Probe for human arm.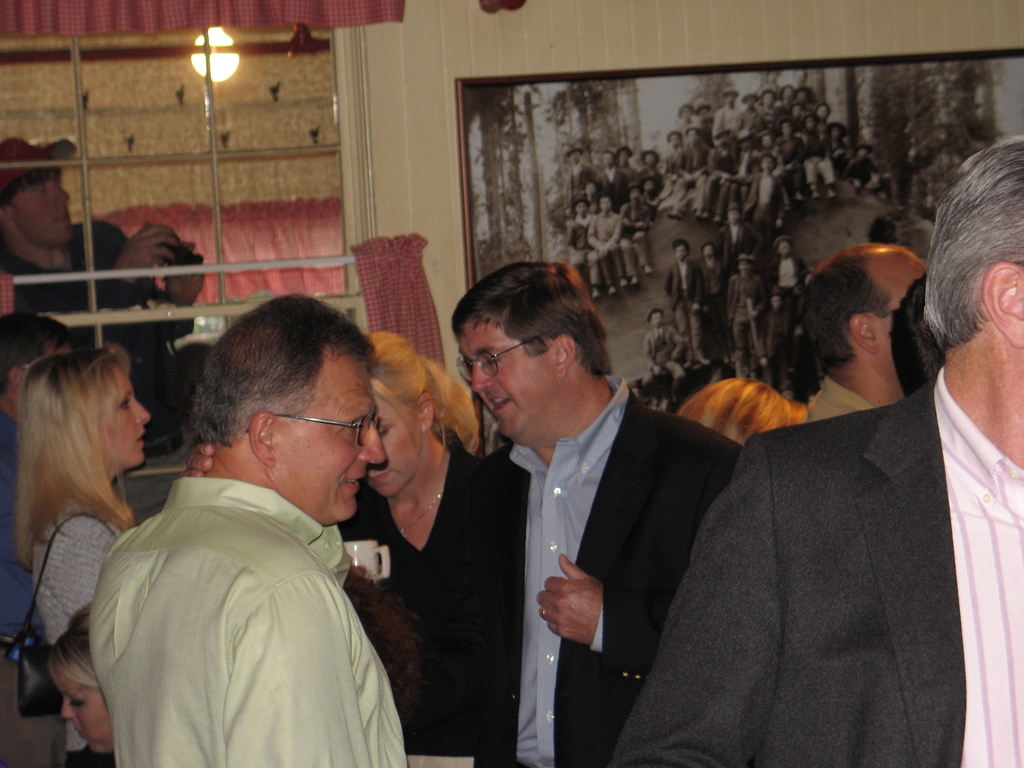
Probe result: l=583, t=218, r=604, b=255.
